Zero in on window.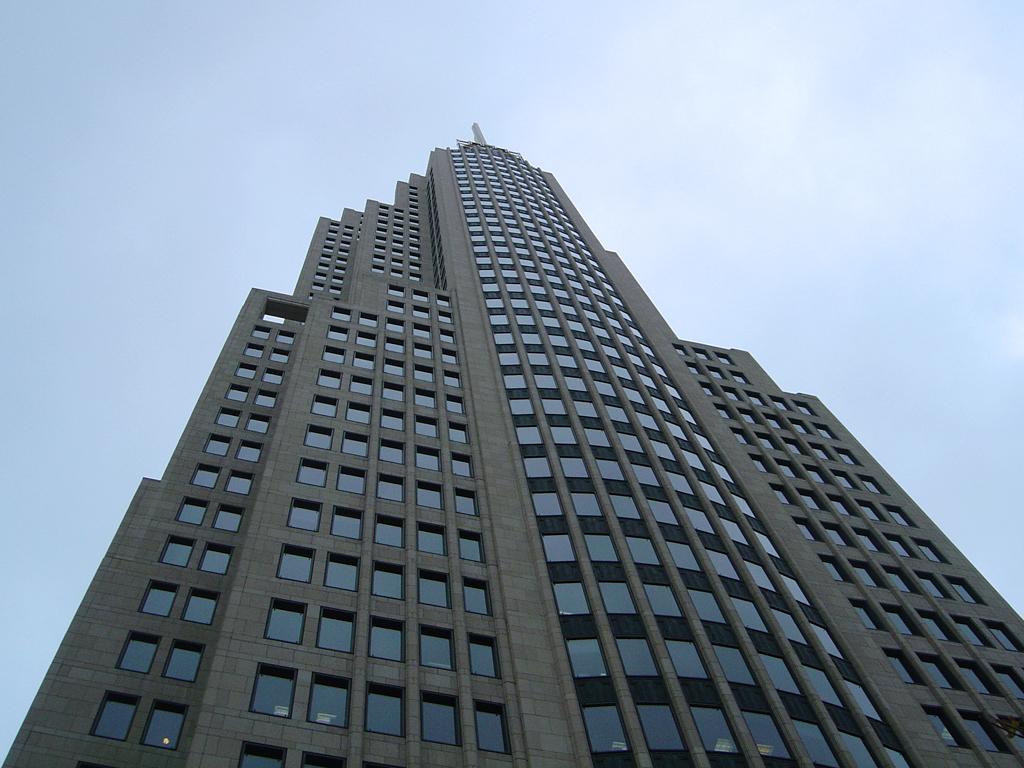
Zeroed in: pyautogui.locateOnScreen(915, 612, 954, 640).
